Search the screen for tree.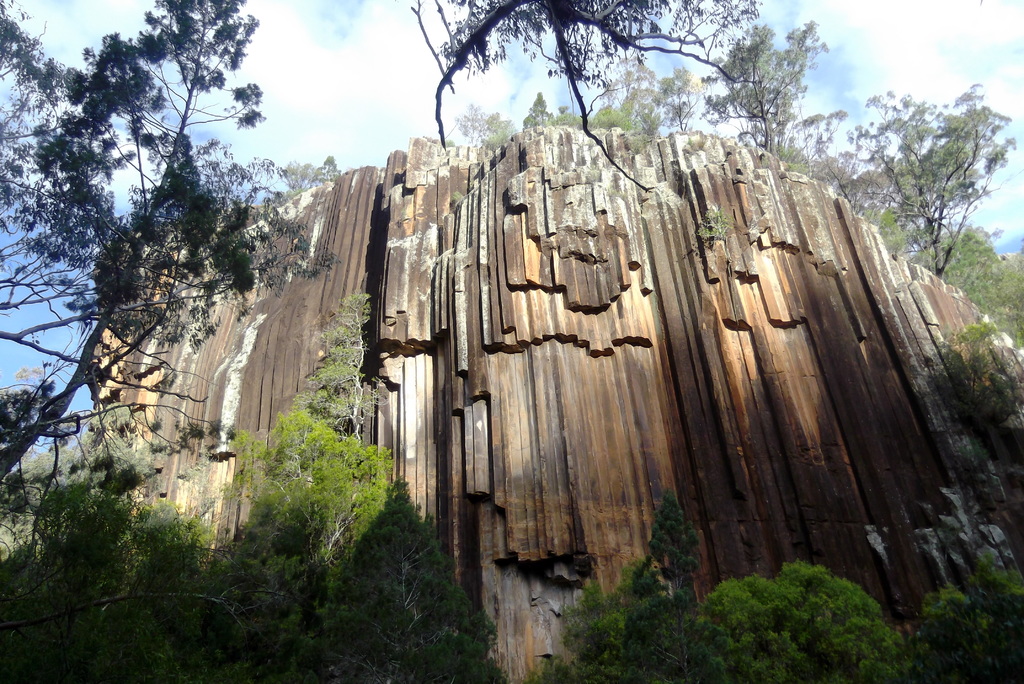
Found at (410,0,776,205).
